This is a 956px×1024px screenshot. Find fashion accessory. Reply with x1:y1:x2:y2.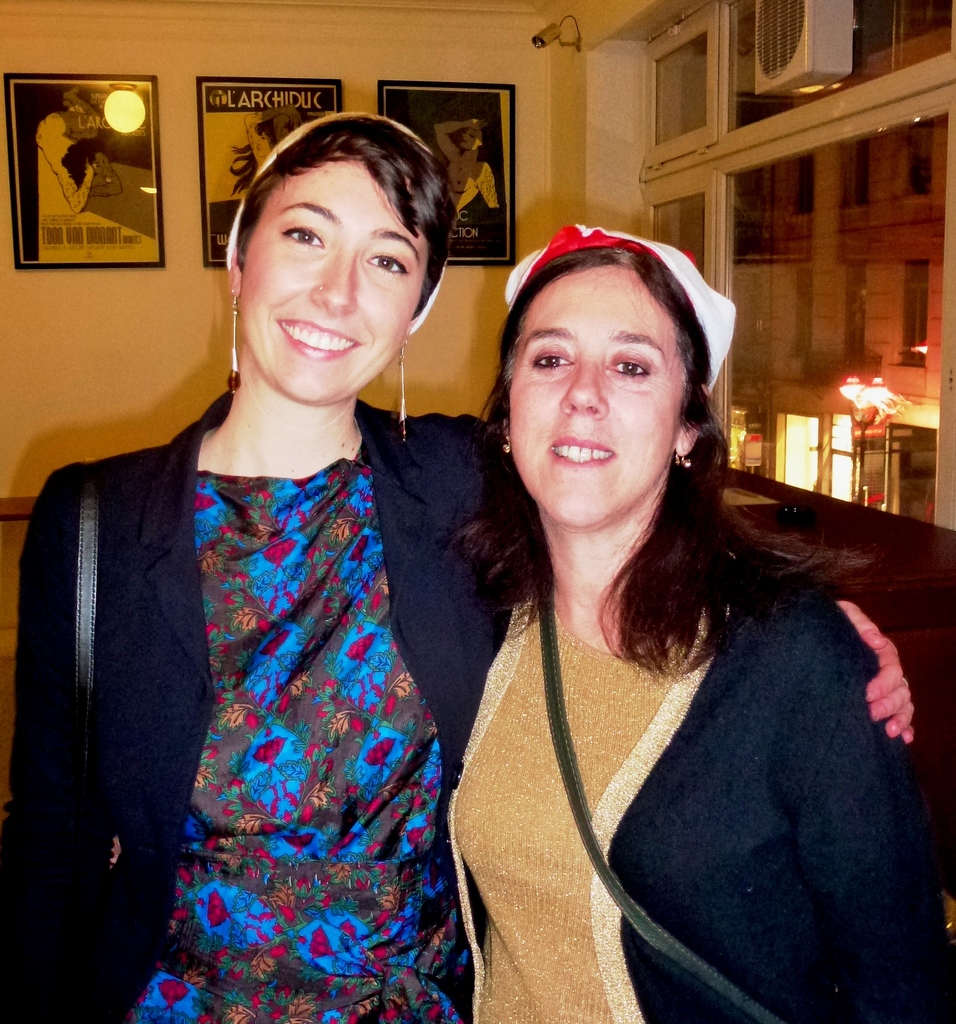
672:450:691:466.
